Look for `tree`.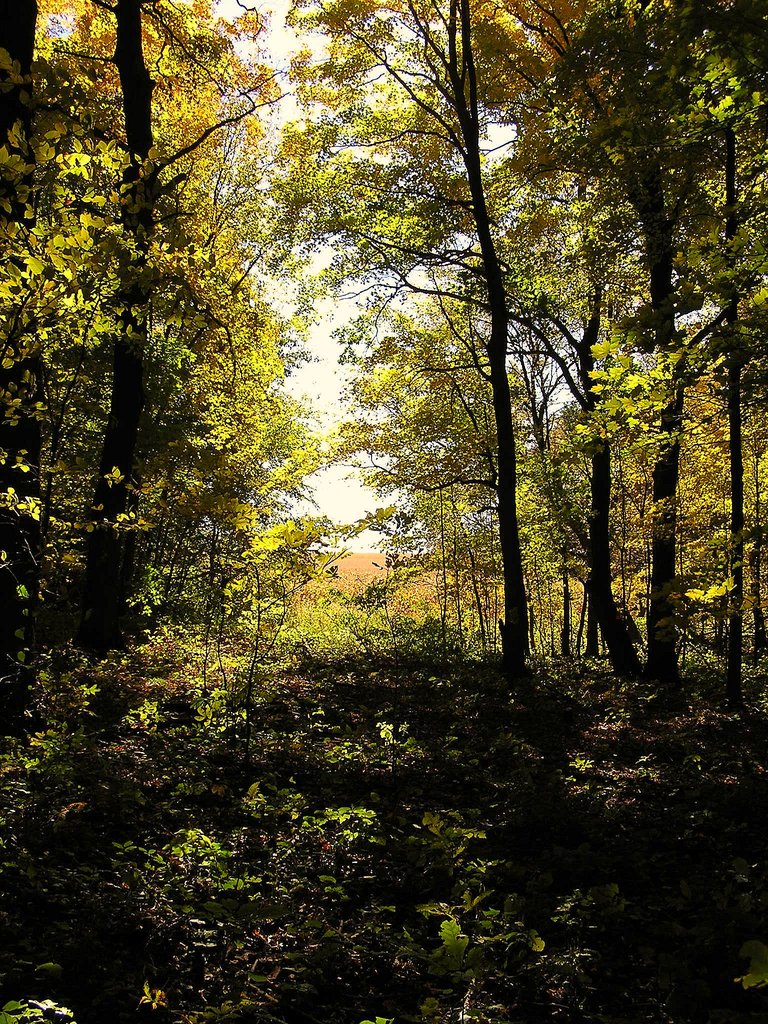
Found: [left=259, top=0, right=538, bottom=669].
